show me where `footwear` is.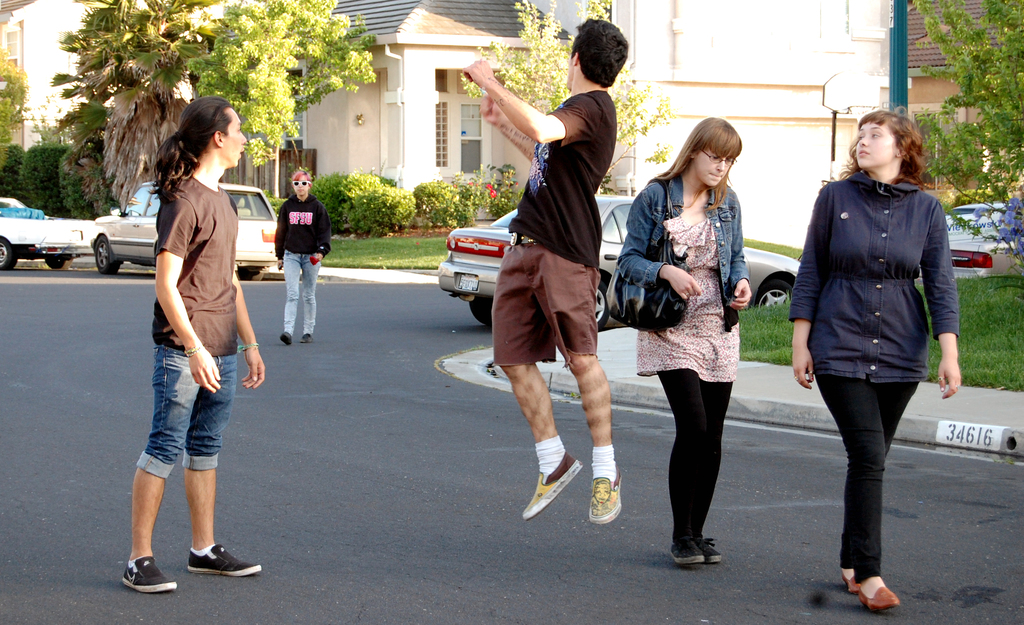
`footwear` is at x1=842 y1=572 x2=863 y2=598.
